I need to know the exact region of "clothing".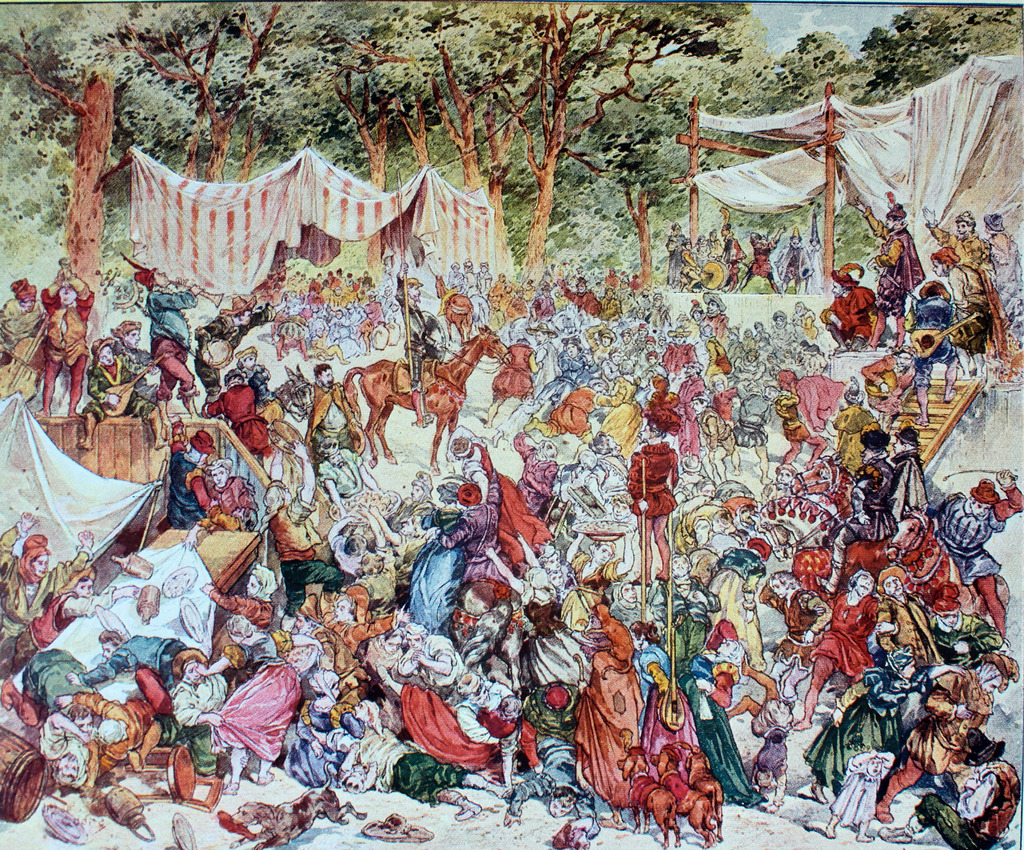
Region: [x1=212, y1=596, x2=273, y2=628].
